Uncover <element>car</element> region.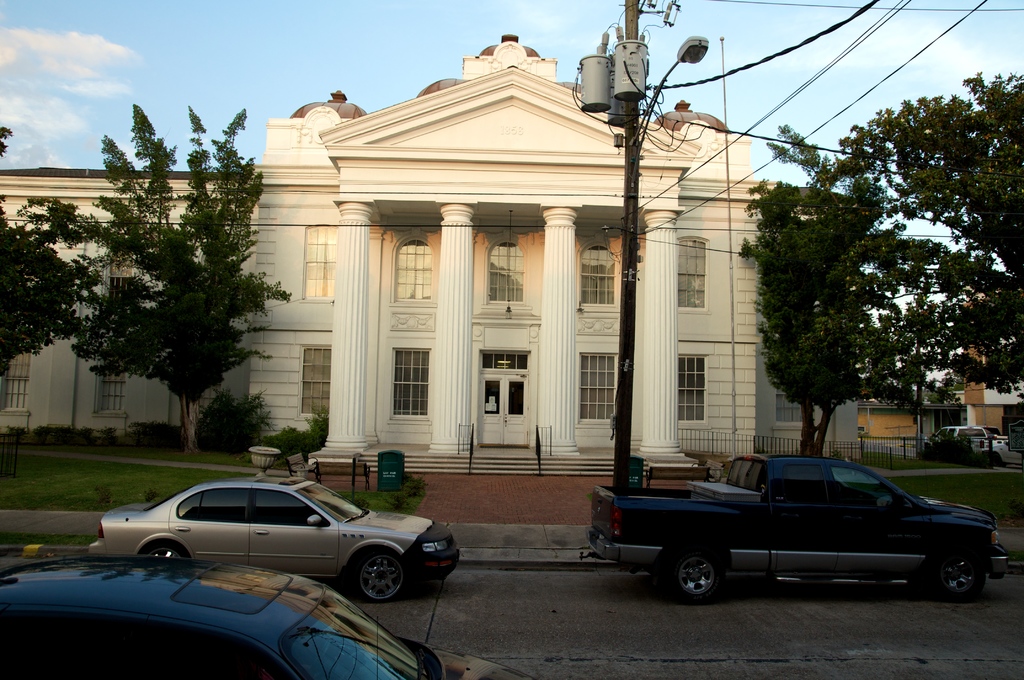
Uncovered: detection(83, 473, 461, 603).
